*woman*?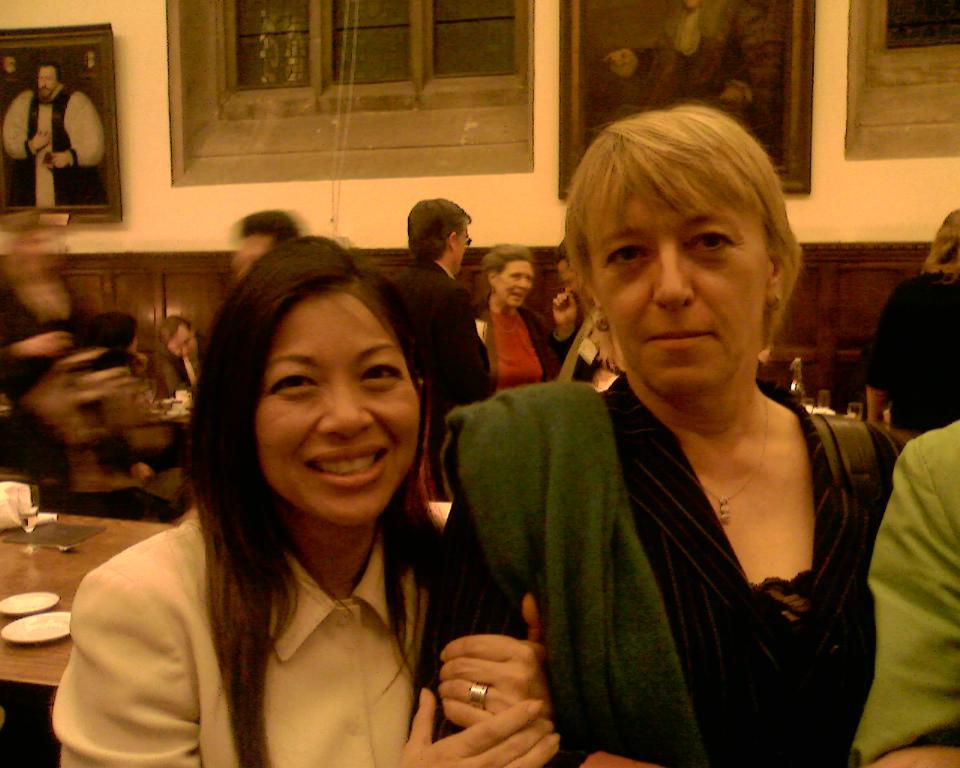
66/218/507/764
